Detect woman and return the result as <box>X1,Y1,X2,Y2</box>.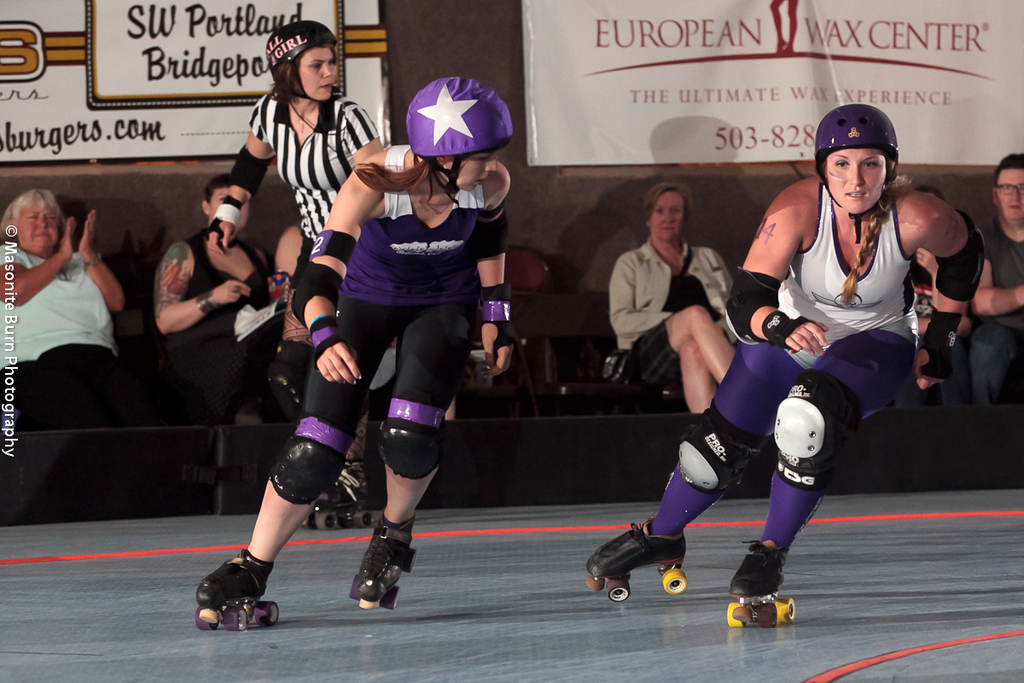
<box>588,104,985,595</box>.
